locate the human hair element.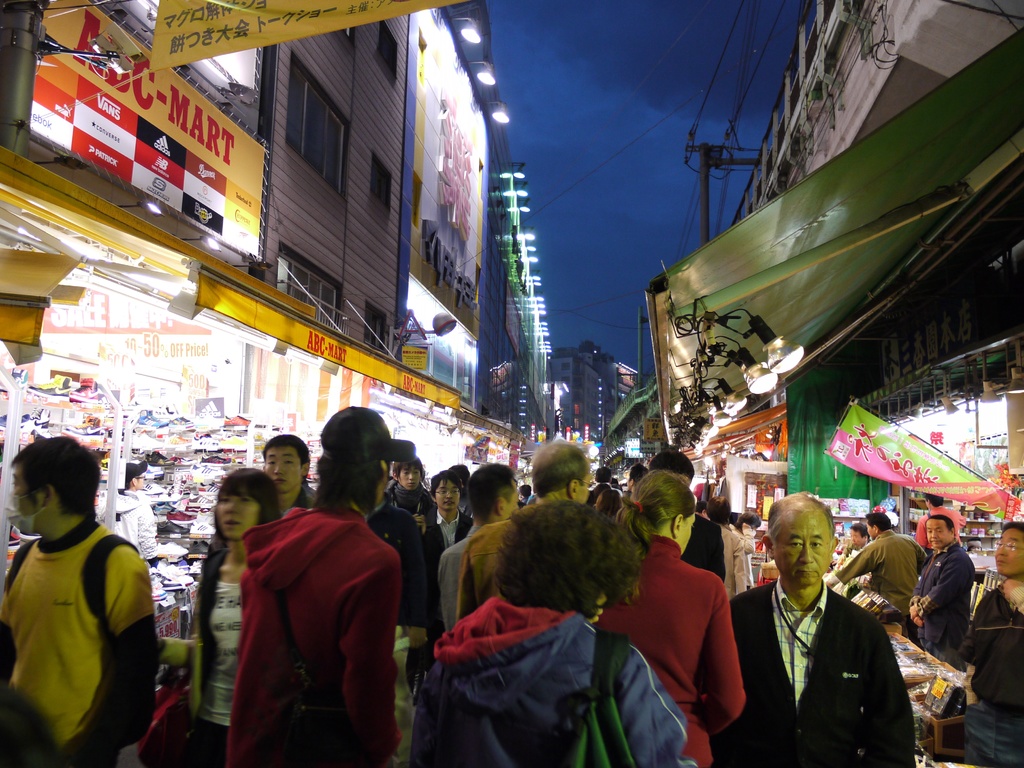
Element bbox: l=1002, t=522, r=1023, b=537.
